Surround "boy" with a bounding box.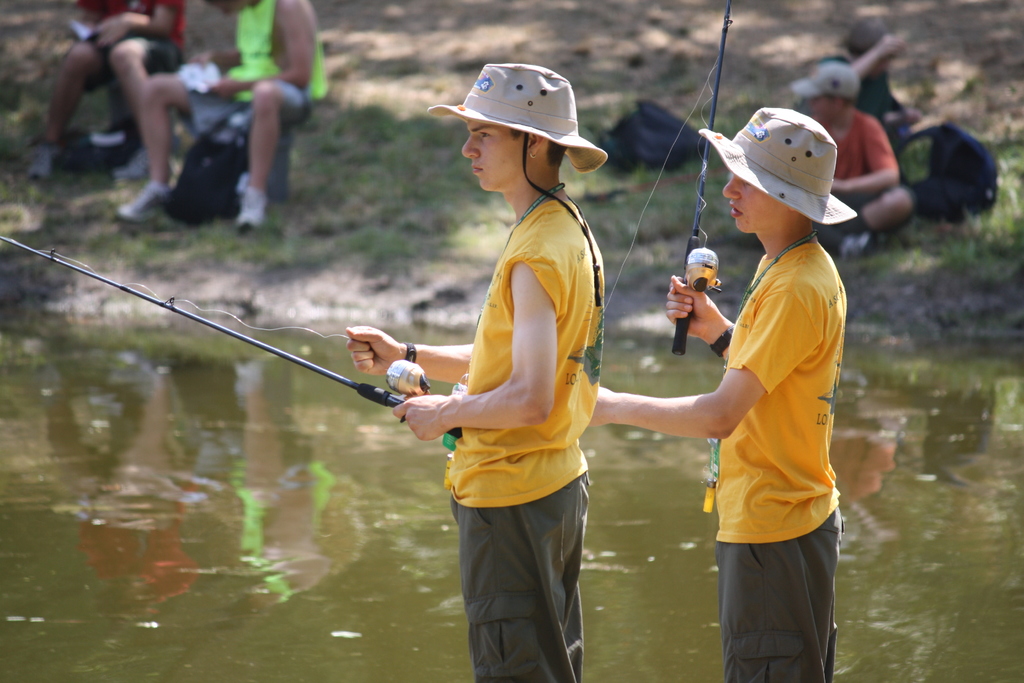
BBox(361, 79, 646, 675).
